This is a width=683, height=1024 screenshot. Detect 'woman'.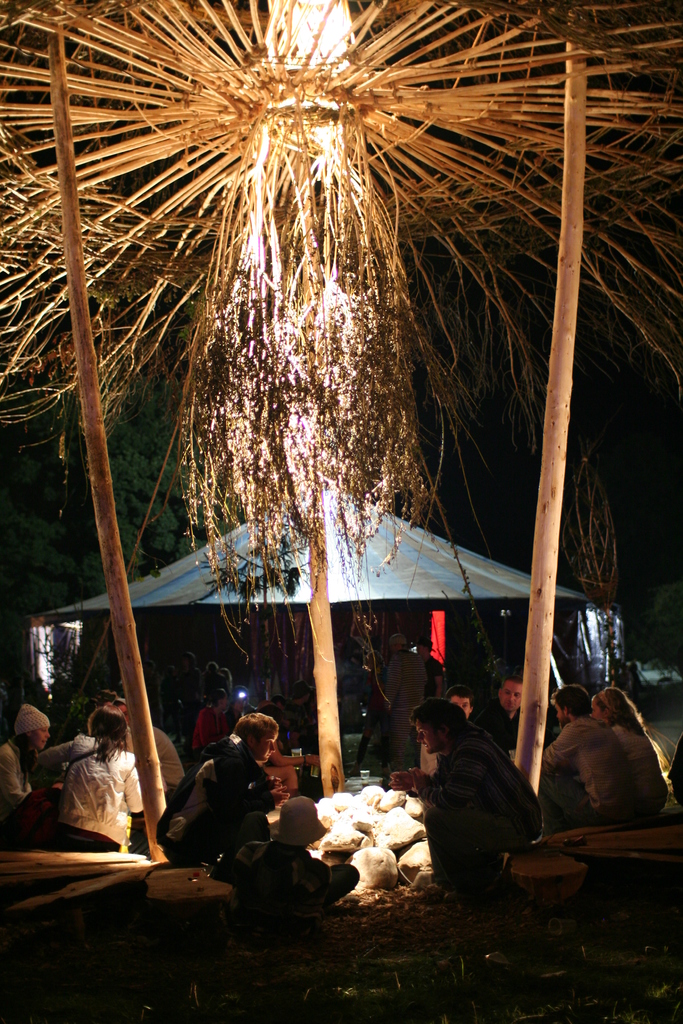
(160,709,284,865).
